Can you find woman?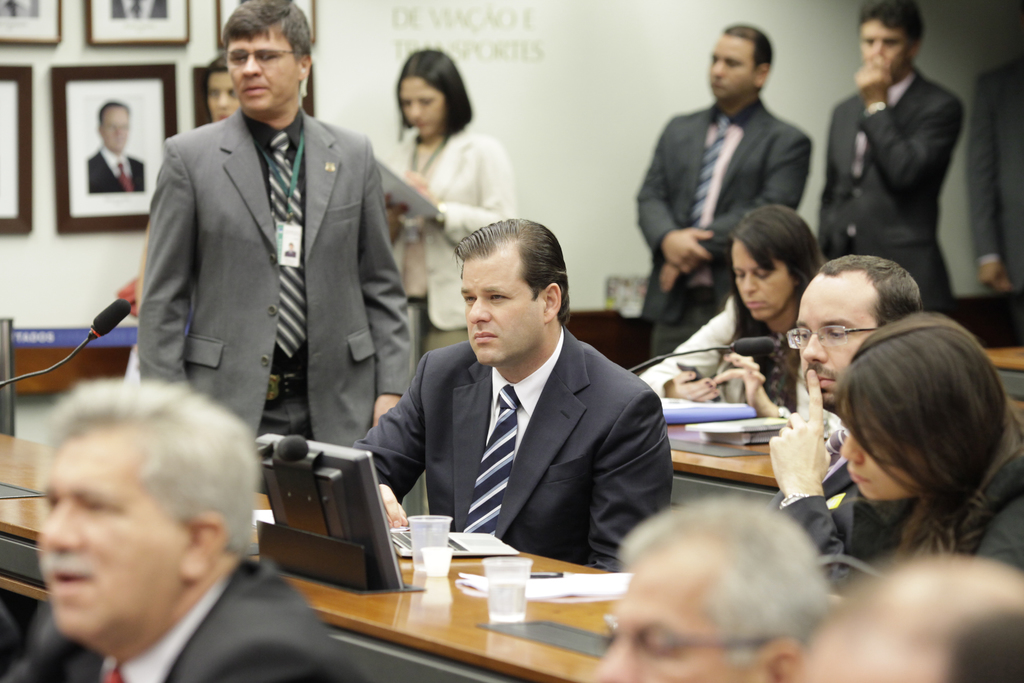
Yes, bounding box: pyautogui.locateOnScreen(378, 44, 522, 366).
